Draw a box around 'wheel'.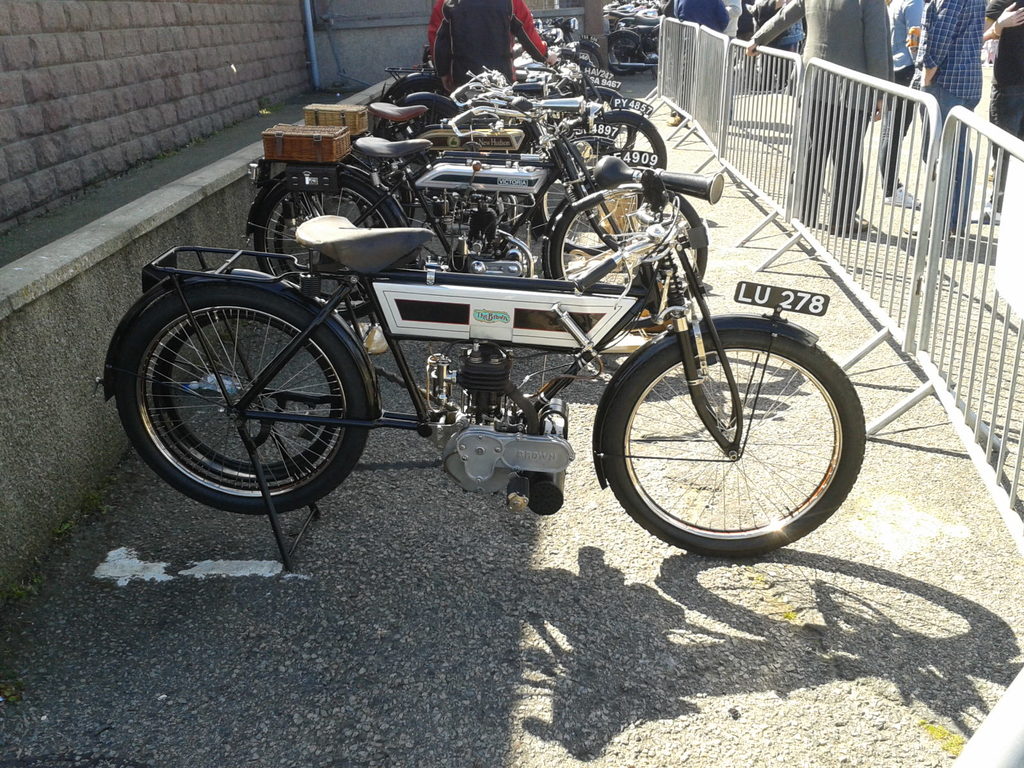
[586,90,628,116].
